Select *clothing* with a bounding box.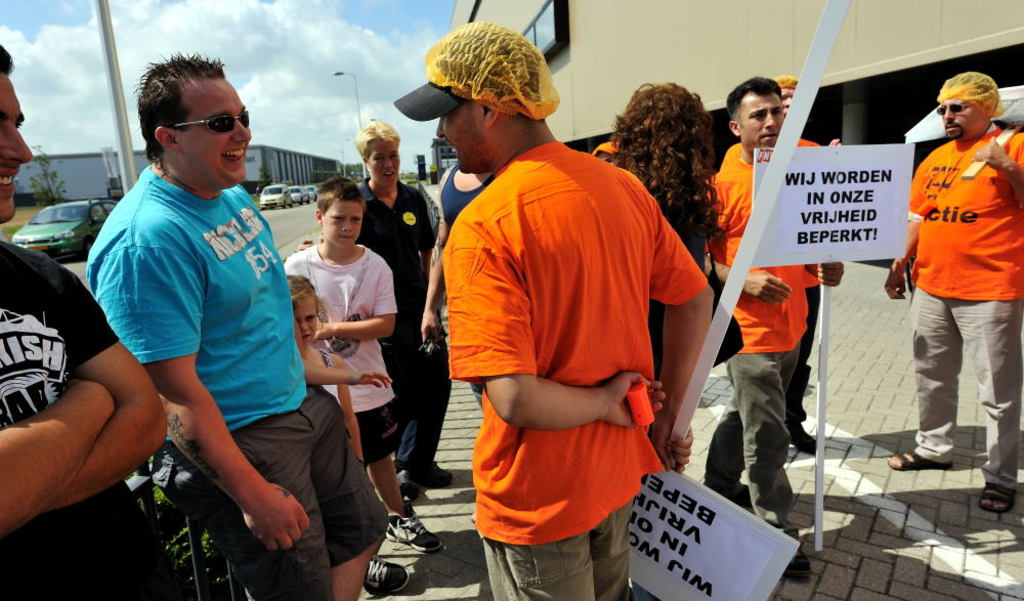
Rect(462, 141, 687, 555).
